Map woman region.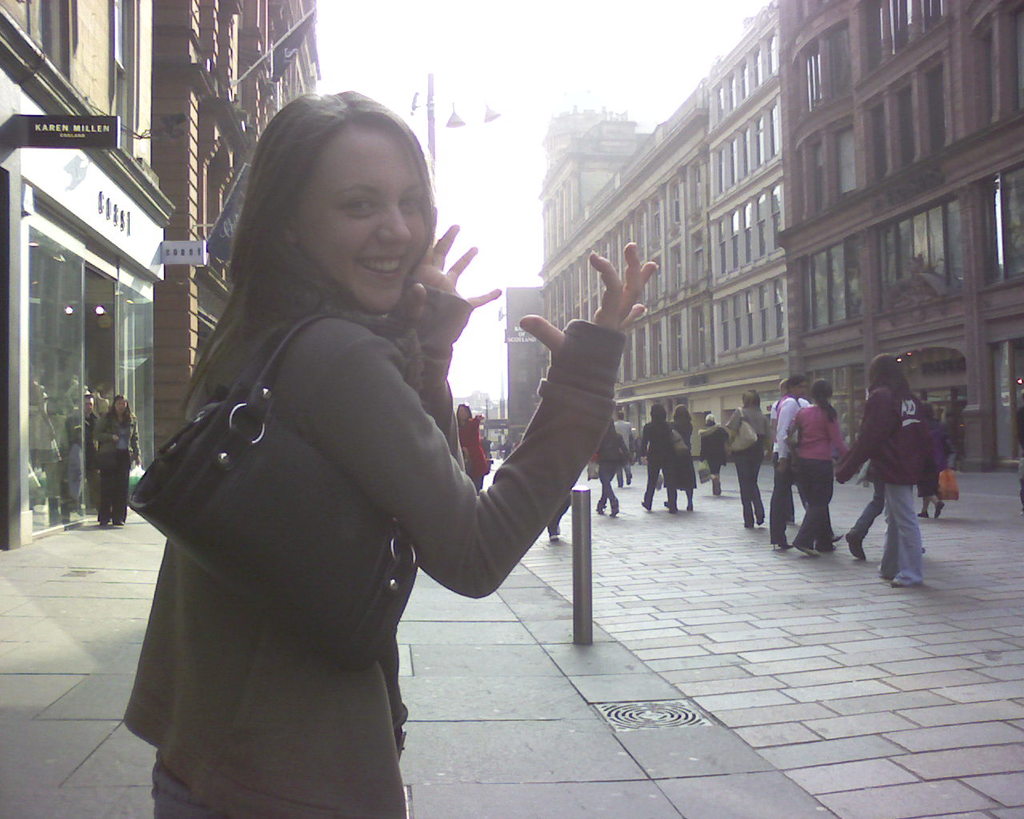
Mapped to {"x1": 727, "y1": 393, "x2": 771, "y2": 531}.
